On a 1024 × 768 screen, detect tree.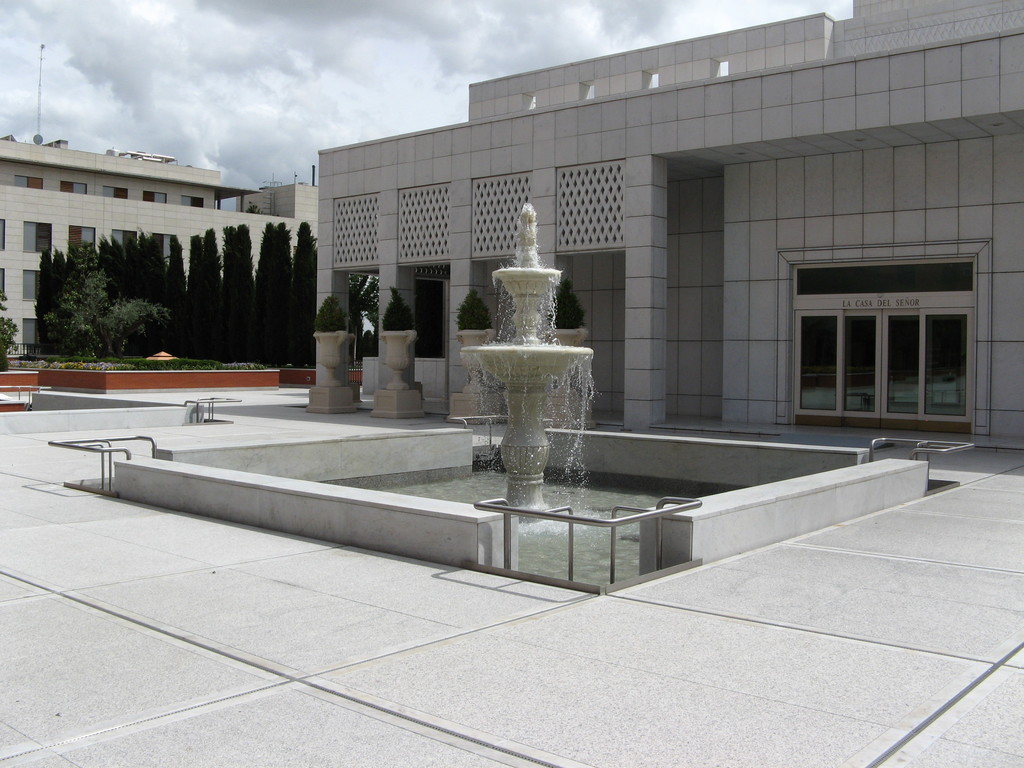
bbox=(290, 220, 321, 372).
